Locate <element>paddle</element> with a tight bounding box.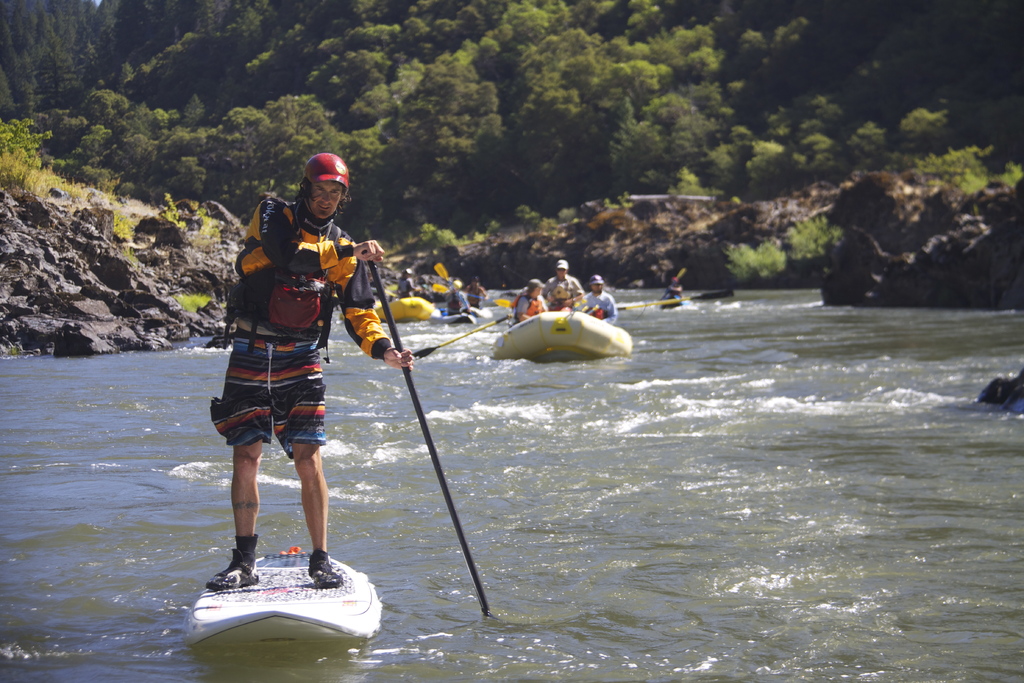
[x1=519, y1=281, x2=596, y2=332].
